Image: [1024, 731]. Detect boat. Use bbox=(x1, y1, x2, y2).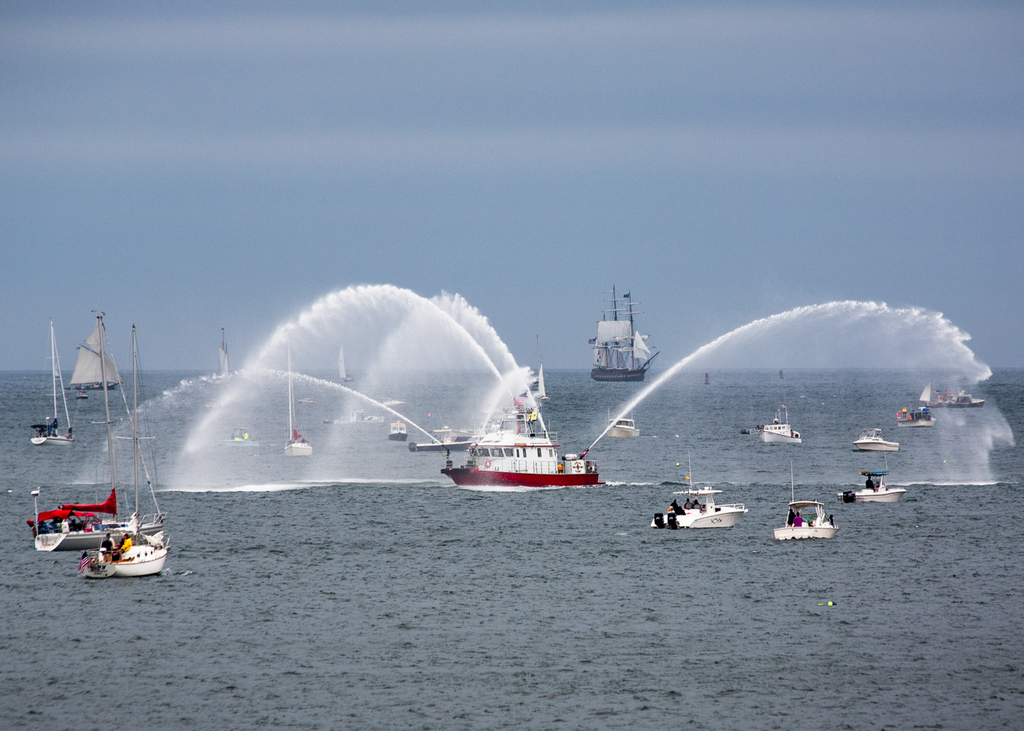
bbox=(851, 426, 901, 451).
